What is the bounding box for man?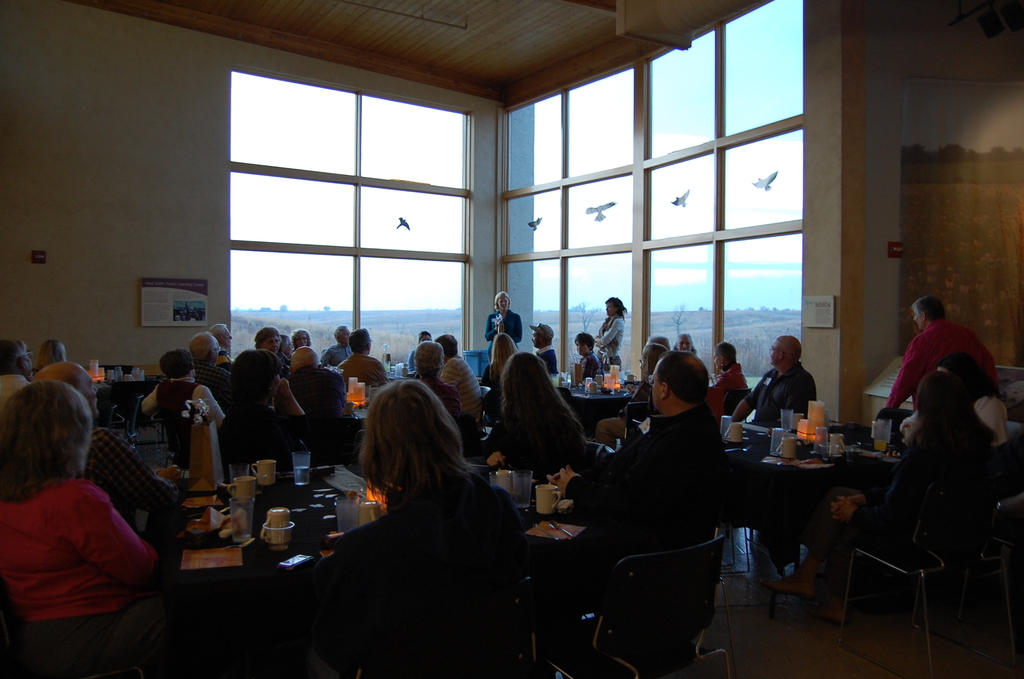
BBox(189, 331, 233, 408).
